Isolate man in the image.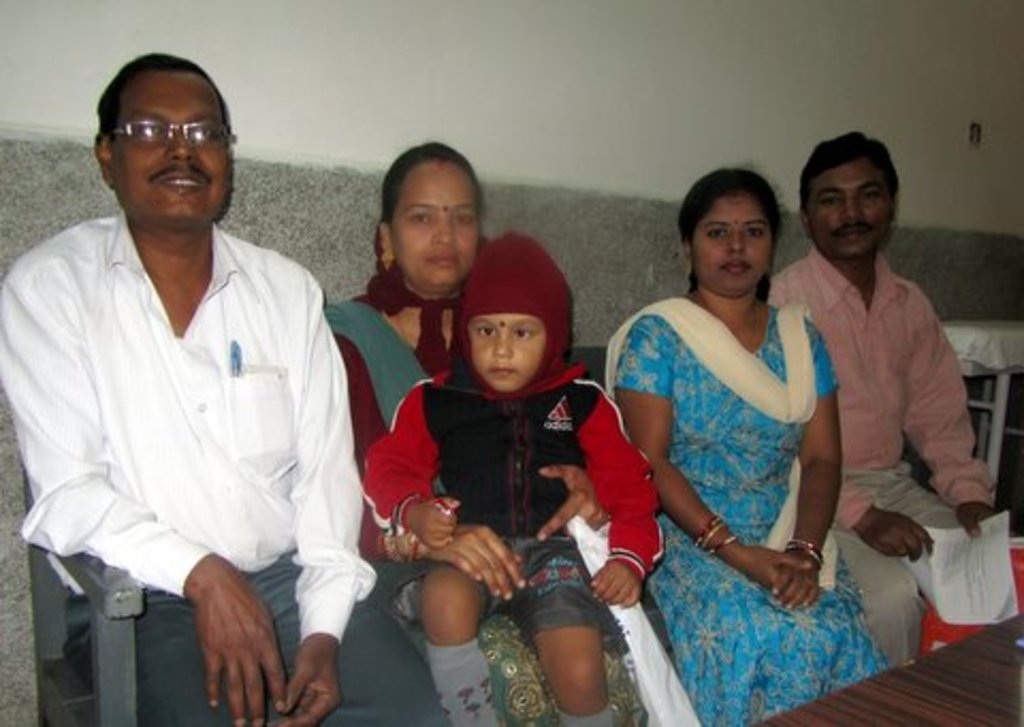
Isolated region: <box>772,130,998,669</box>.
